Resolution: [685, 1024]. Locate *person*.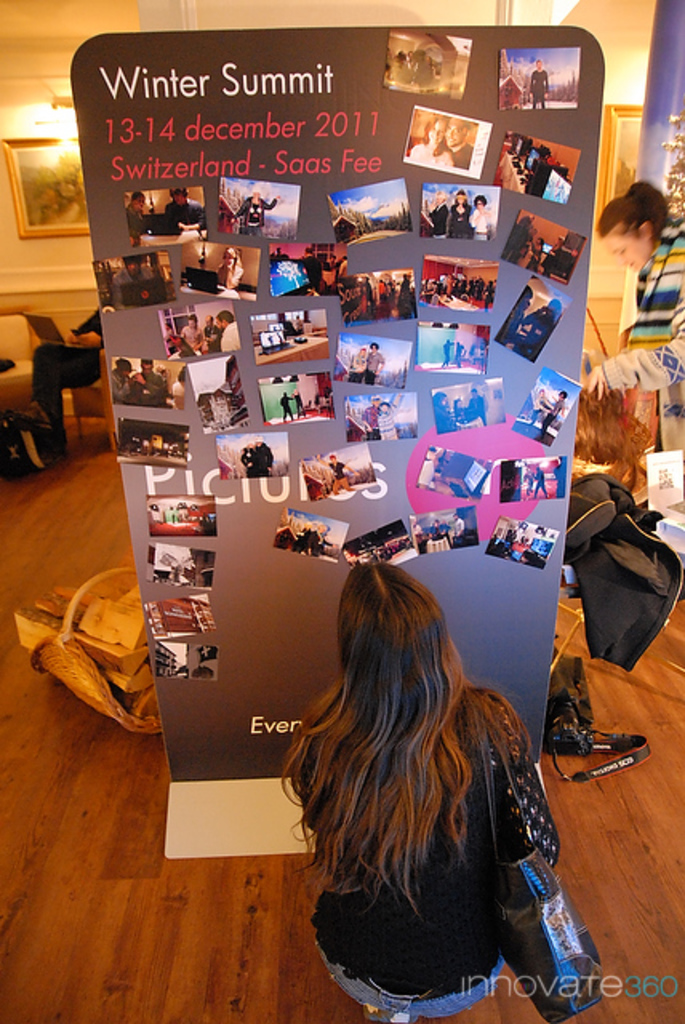
[x1=600, y1=184, x2=683, y2=454].
